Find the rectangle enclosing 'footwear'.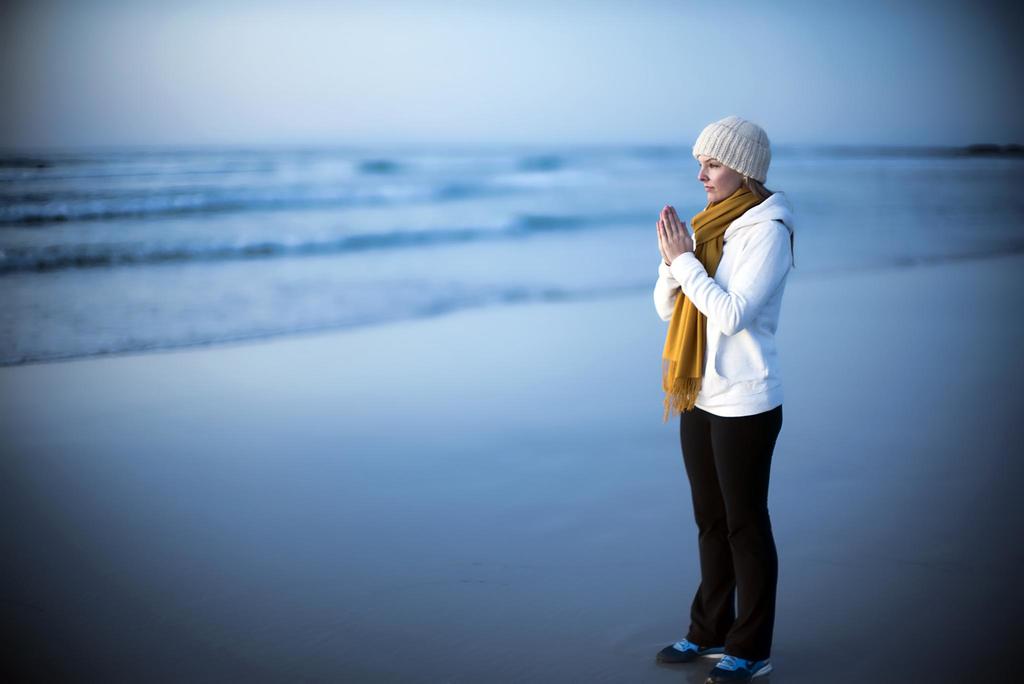
[x1=698, y1=651, x2=772, y2=683].
